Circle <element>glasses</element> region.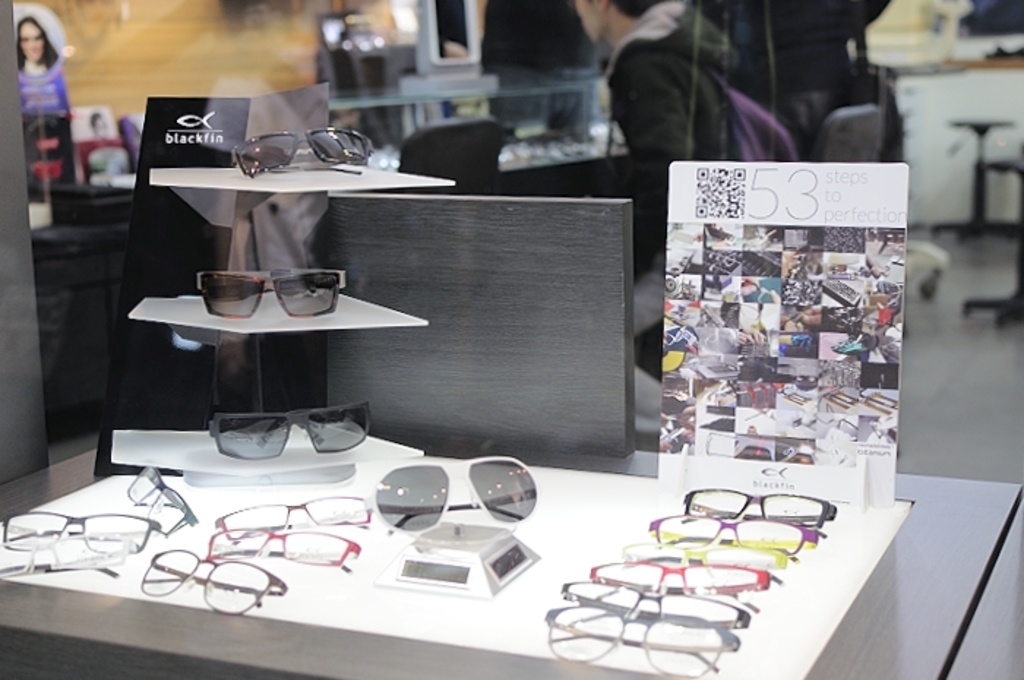
Region: select_region(138, 548, 287, 616).
